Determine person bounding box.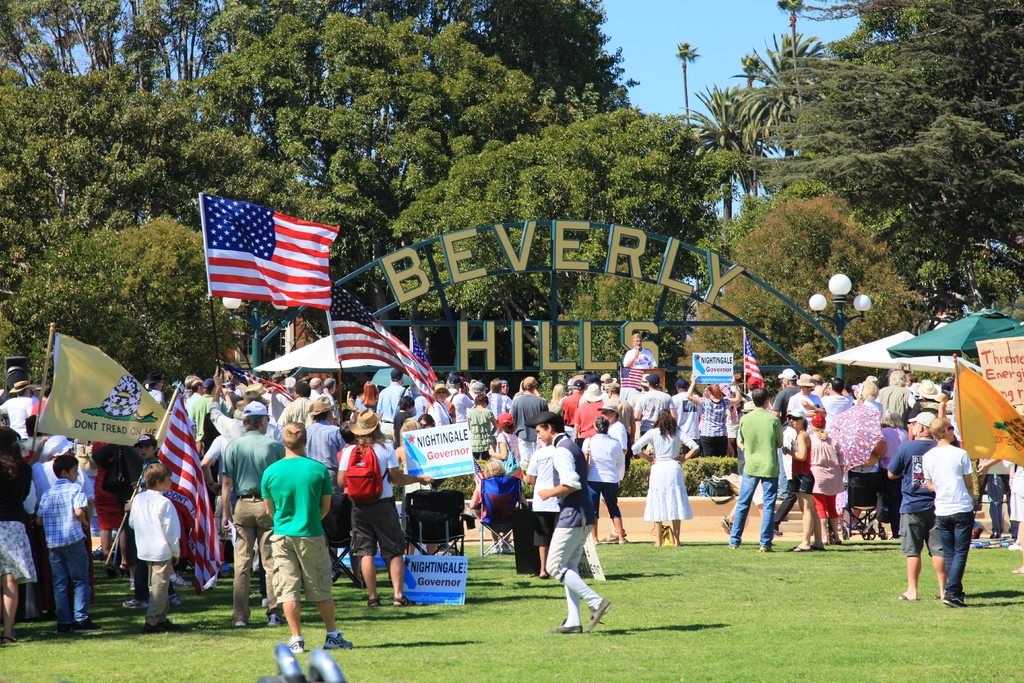
Determined: x1=785, y1=406, x2=845, y2=549.
